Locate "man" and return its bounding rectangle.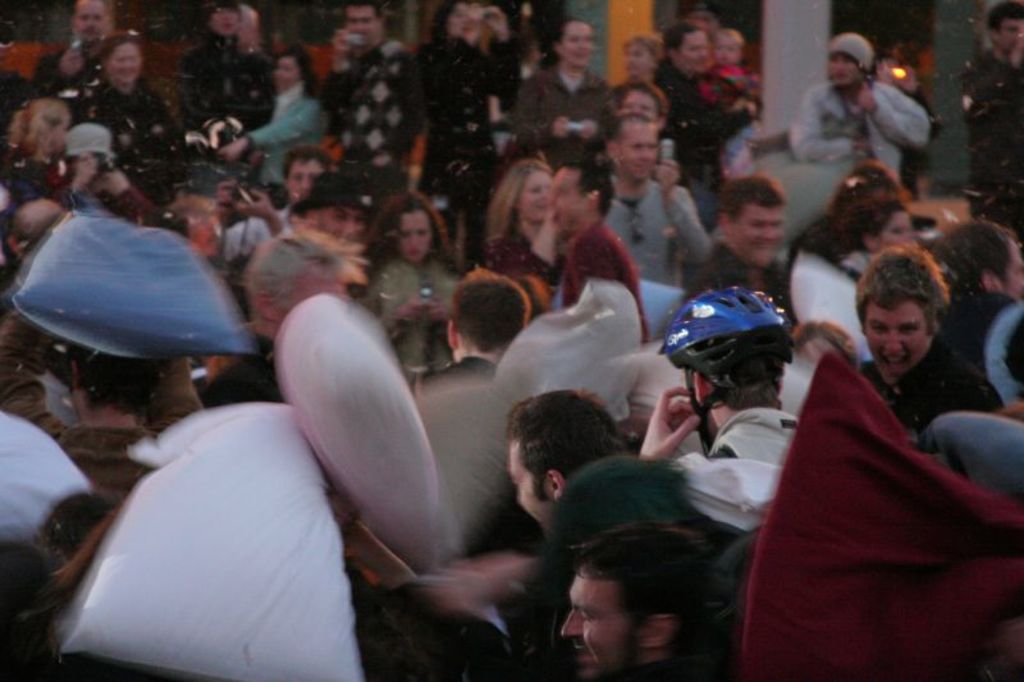
[842,242,955,431].
